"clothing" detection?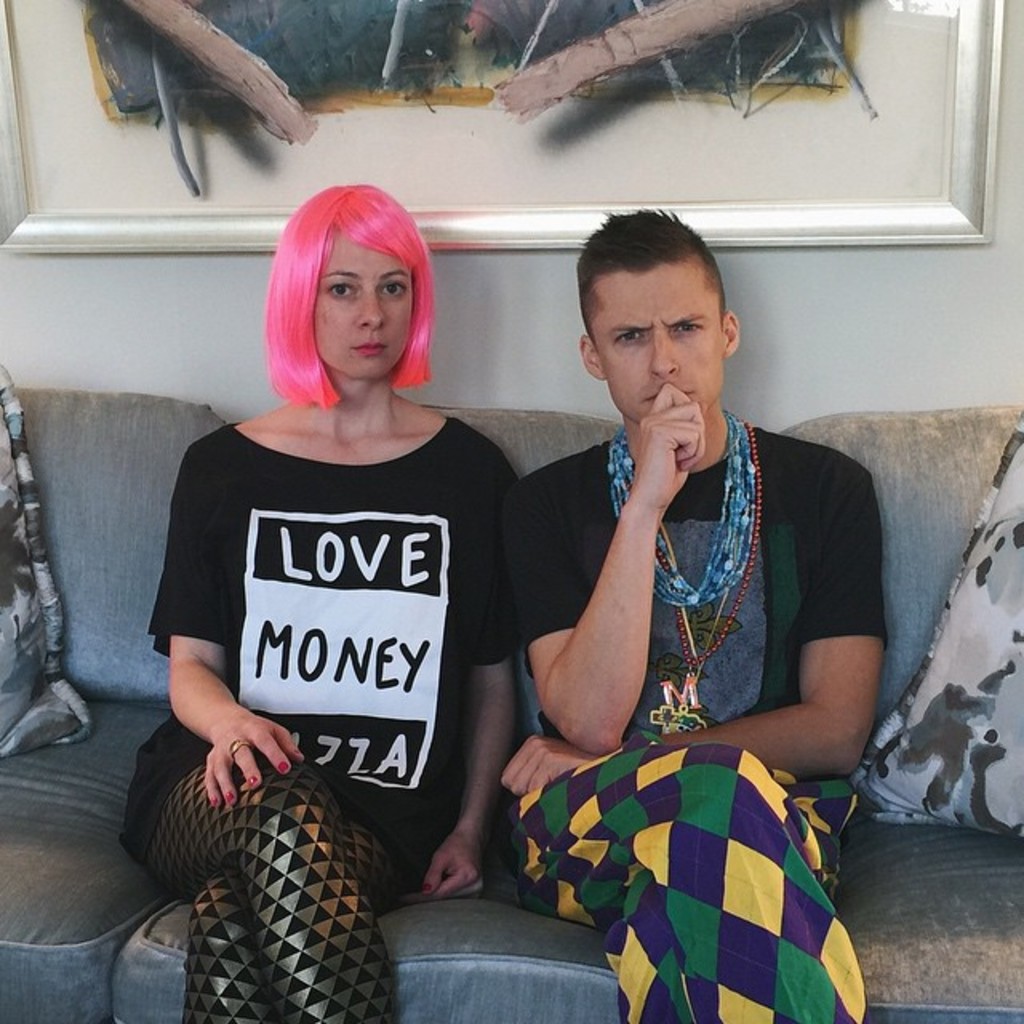
pyautogui.locateOnScreen(526, 442, 886, 1022)
